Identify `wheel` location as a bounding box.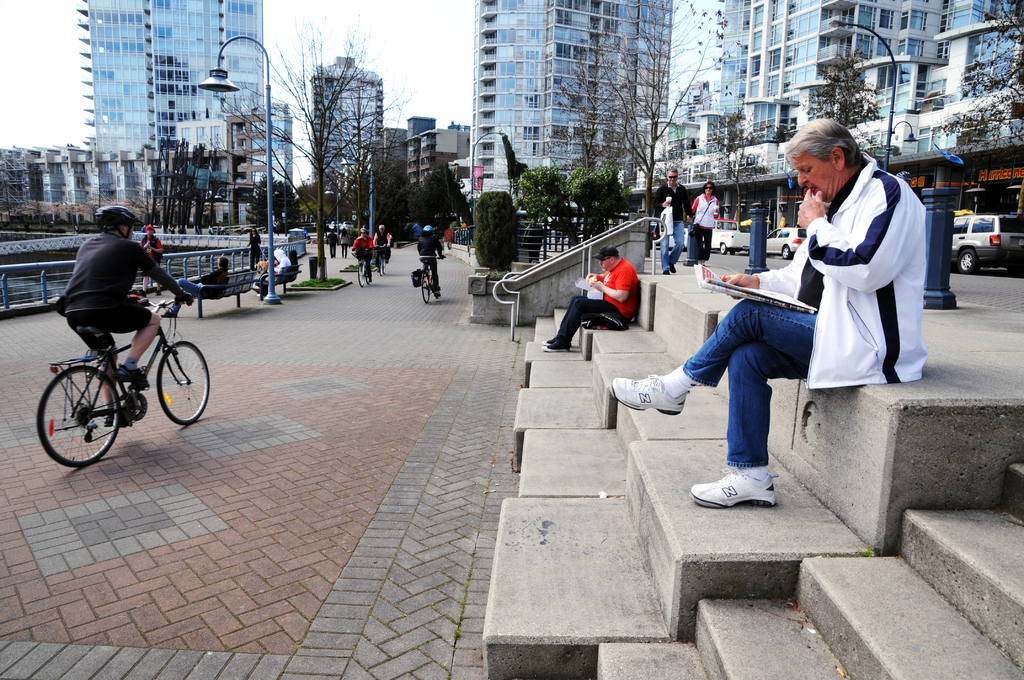
964/243/972/276.
